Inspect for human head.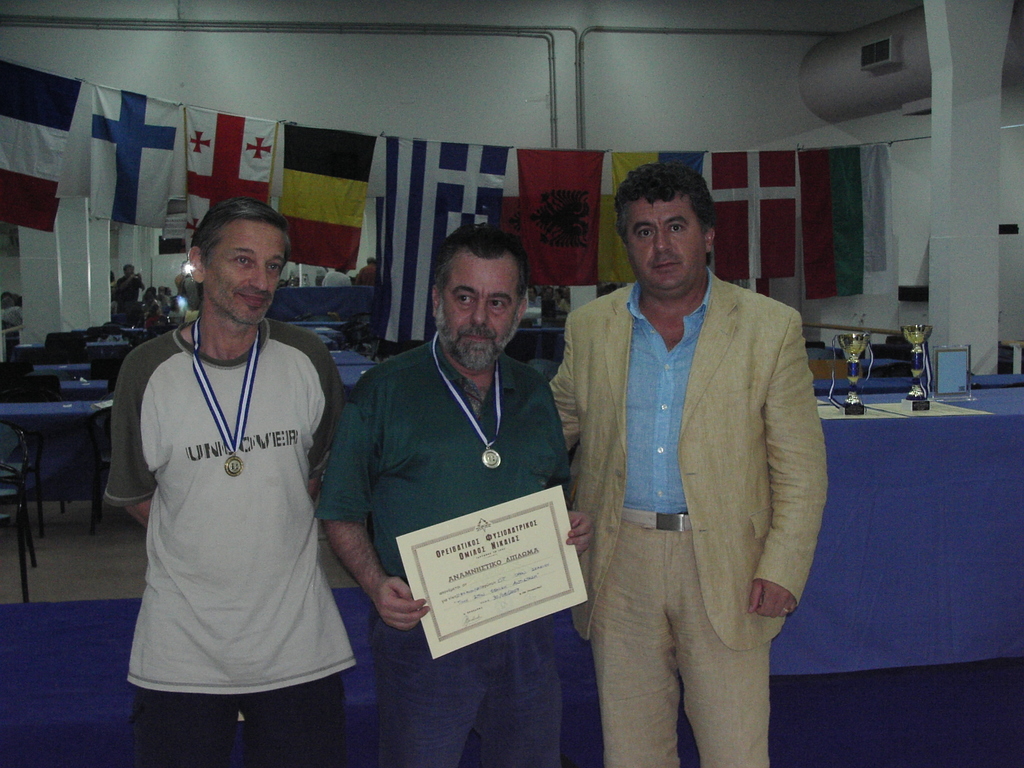
Inspection: left=187, top=196, right=291, bottom=323.
